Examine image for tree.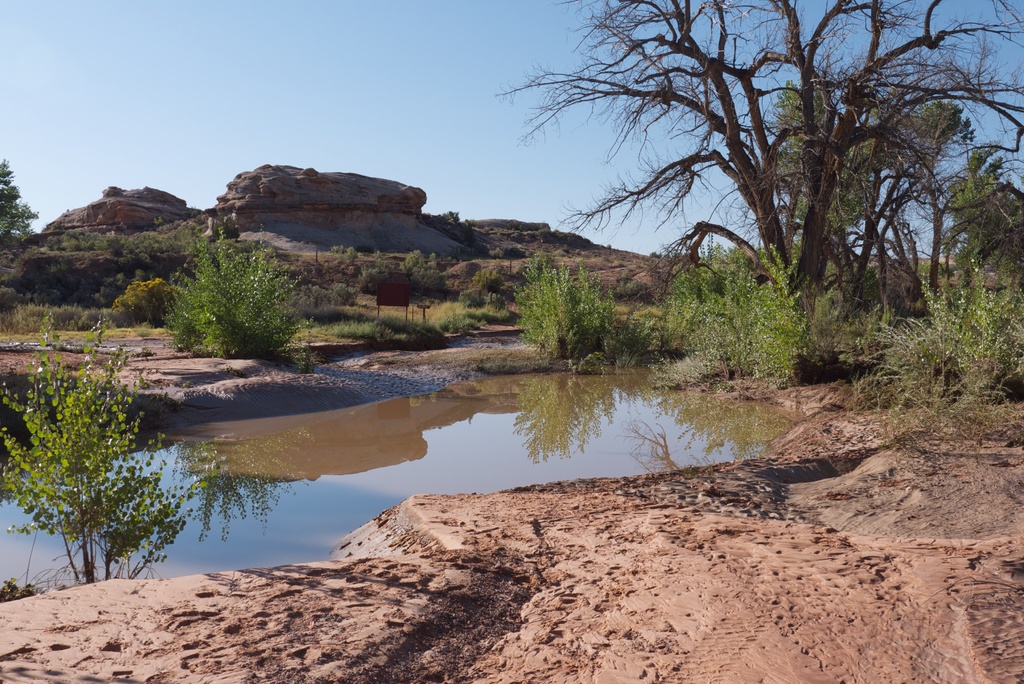
Examination result: {"left": 440, "top": 209, "right": 462, "bottom": 224}.
